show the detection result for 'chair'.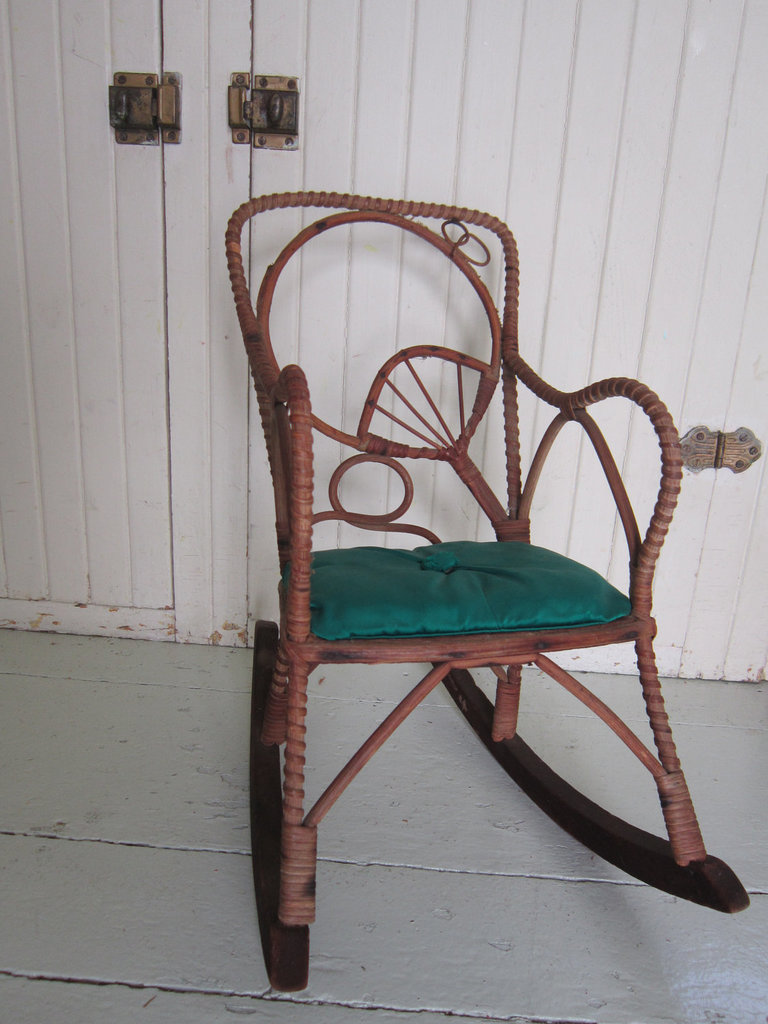
box=[231, 145, 749, 946].
